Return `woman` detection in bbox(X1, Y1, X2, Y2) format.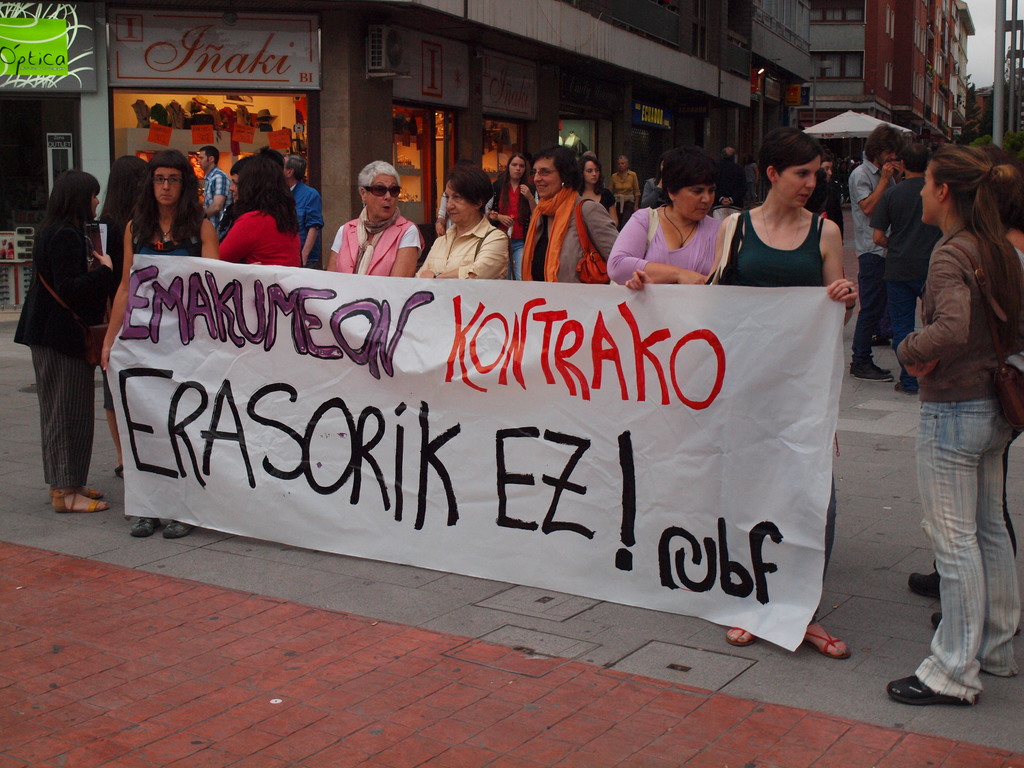
bbox(887, 144, 1023, 705).
